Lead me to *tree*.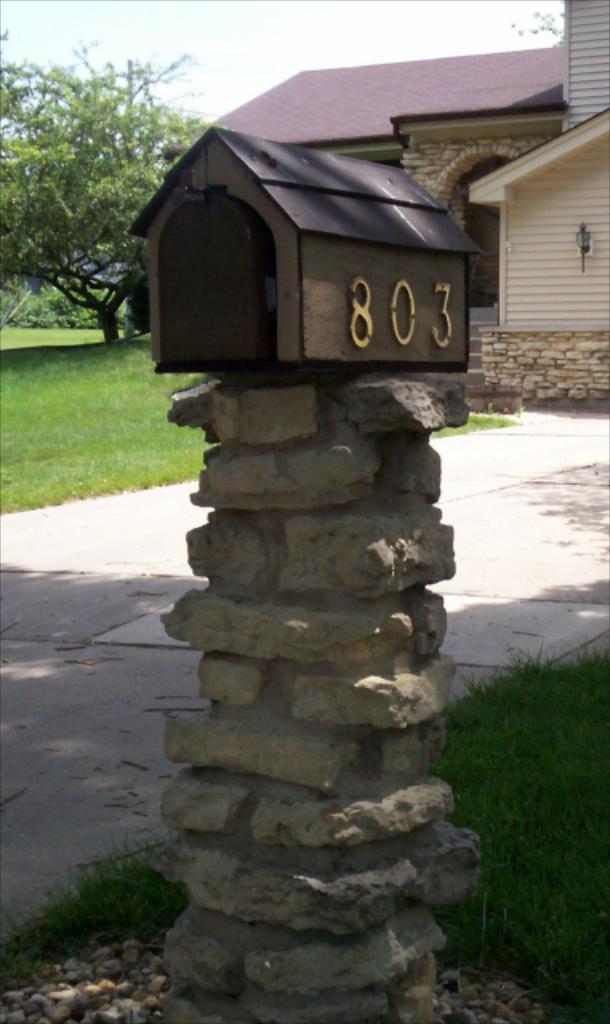
Lead to x1=10 y1=42 x2=165 y2=354.
